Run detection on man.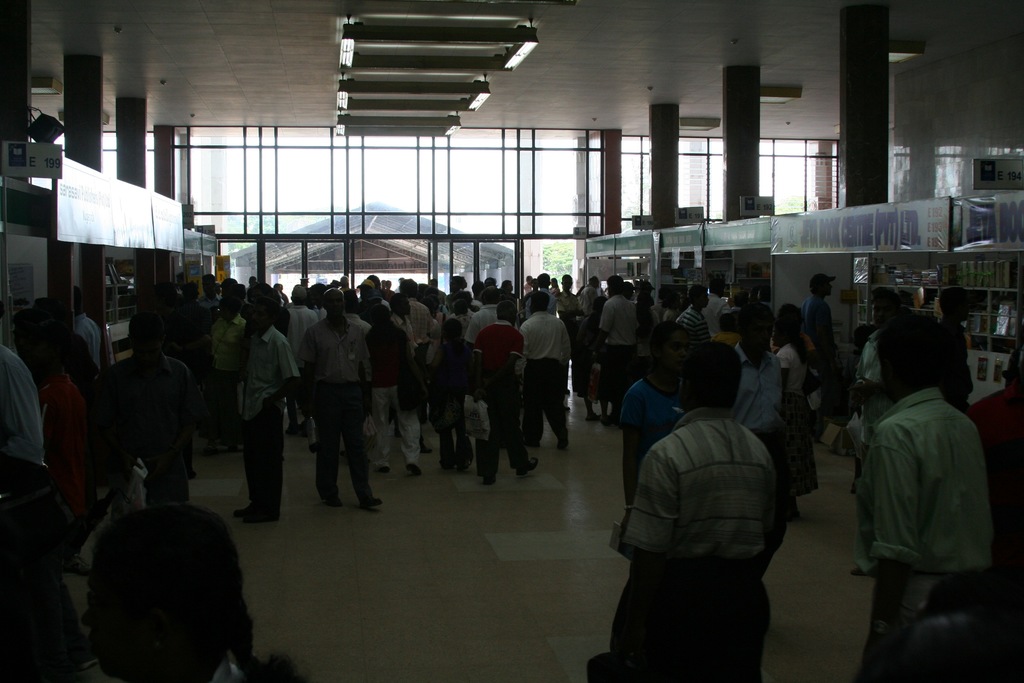
Result: x1=843 y1=299 x2=894 y2=575.
